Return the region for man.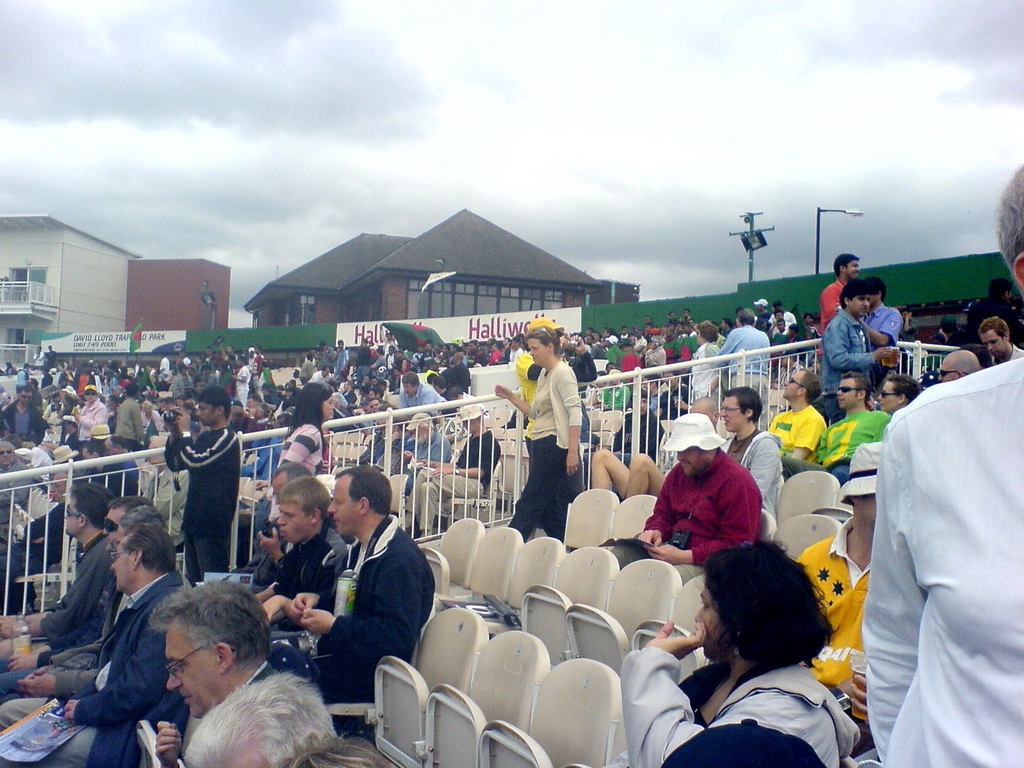
<bbox>779, 368, 894, 484</bbox>.
